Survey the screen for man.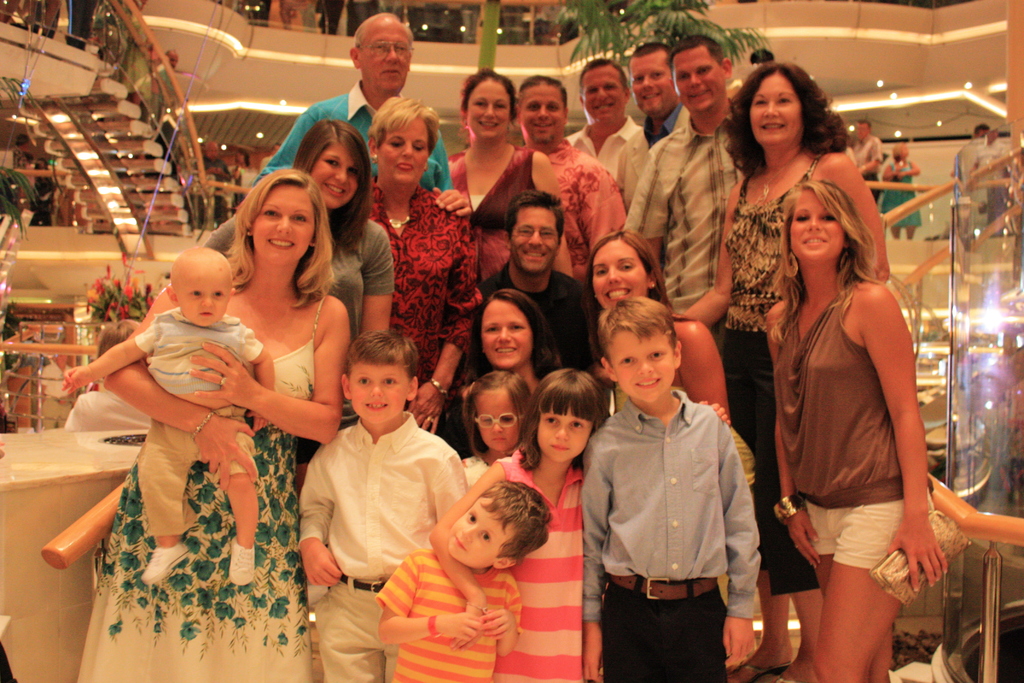
Survey found: detection(31, 160, 56, 225).
